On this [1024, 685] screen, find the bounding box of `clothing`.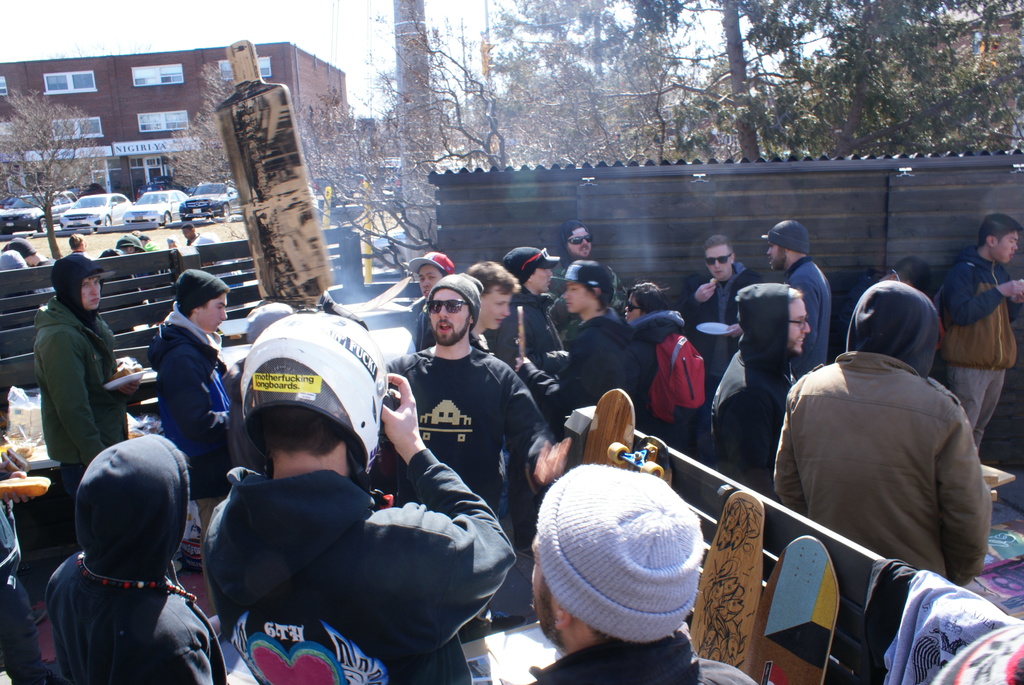
Bounding box: l=390, t=345, r=556, b=639.
